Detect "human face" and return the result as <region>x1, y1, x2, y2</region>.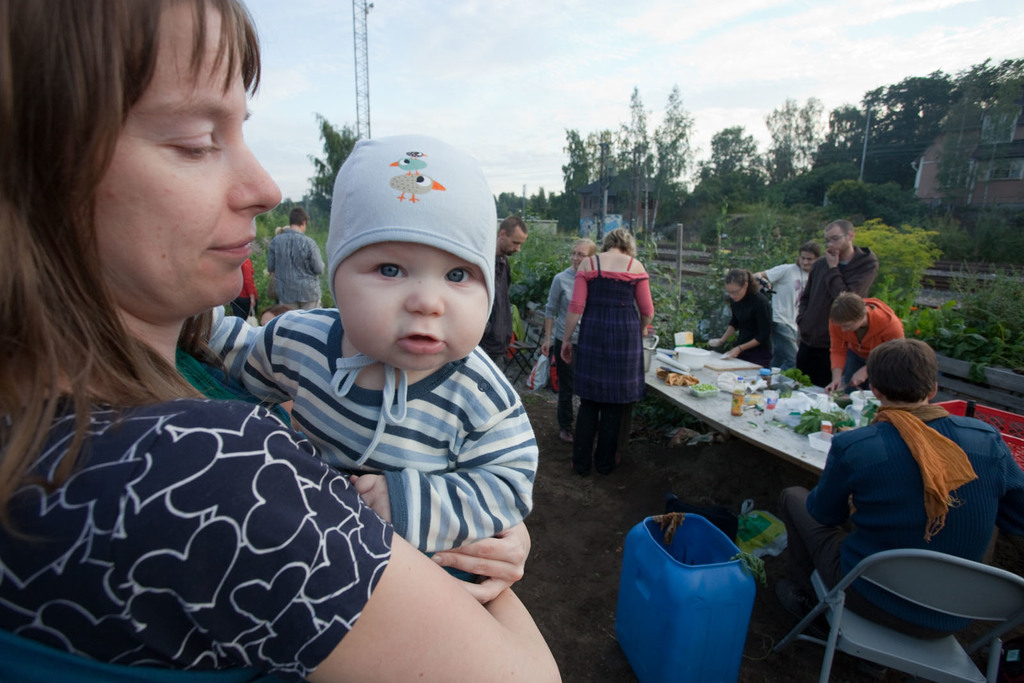
<region>570, 242, 593, 269</region>.
